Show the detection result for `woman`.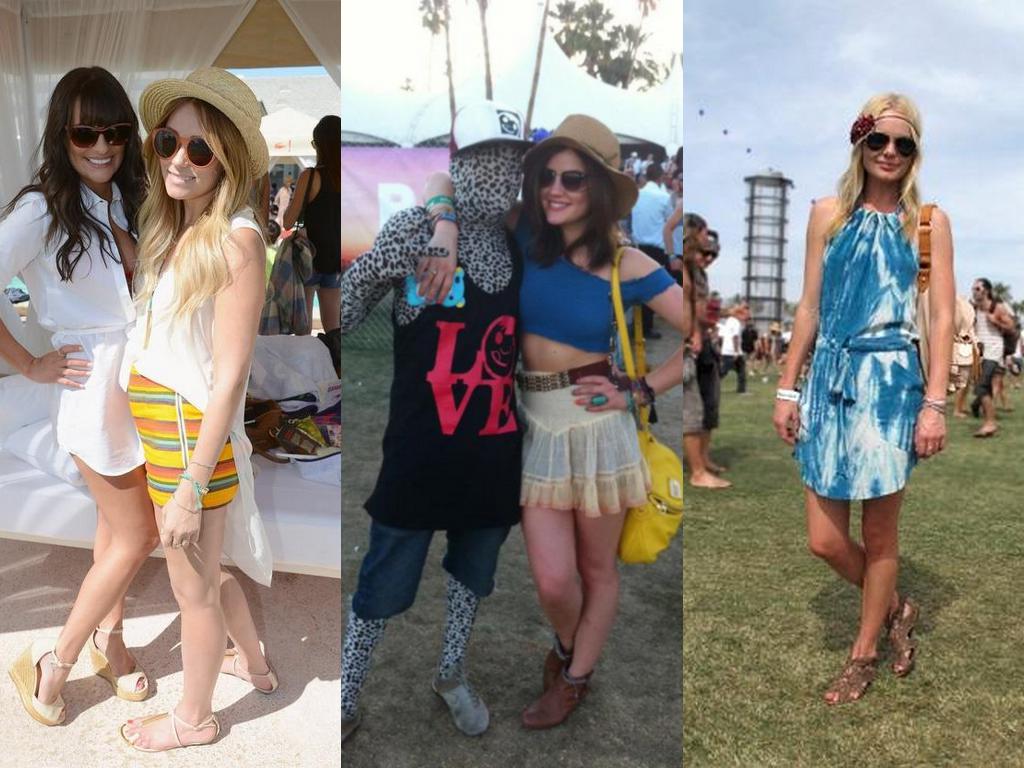
x1=0, y1=65, x2=147, y2=743.
